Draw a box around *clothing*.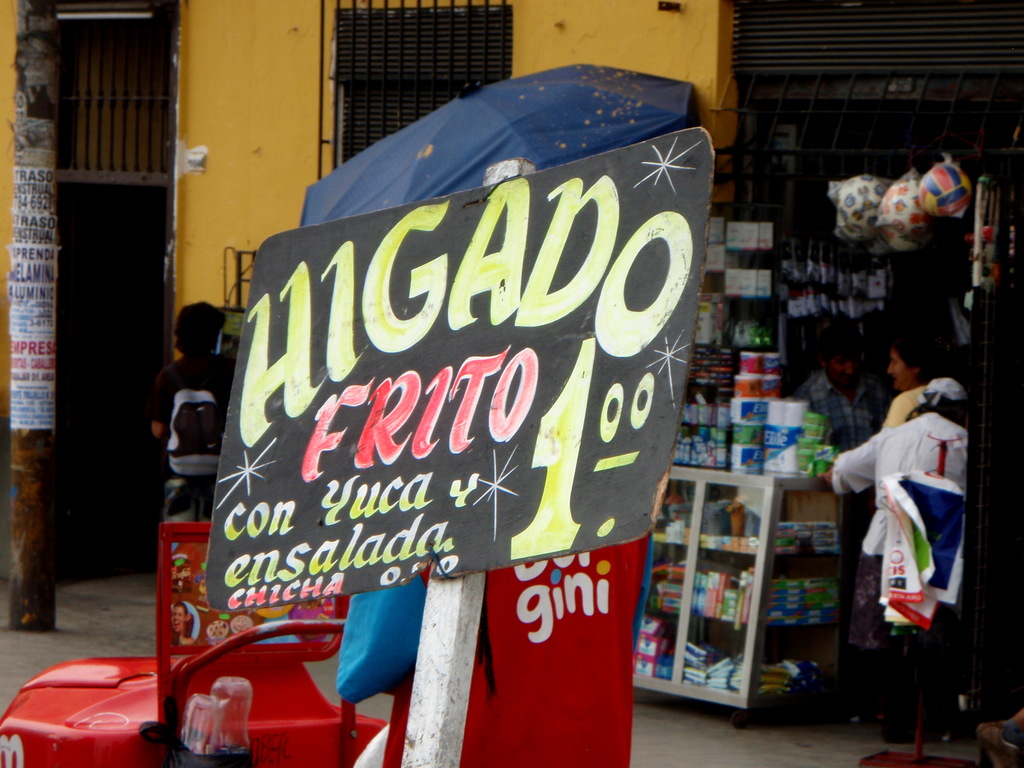
box(824, 408, 961, 733).
